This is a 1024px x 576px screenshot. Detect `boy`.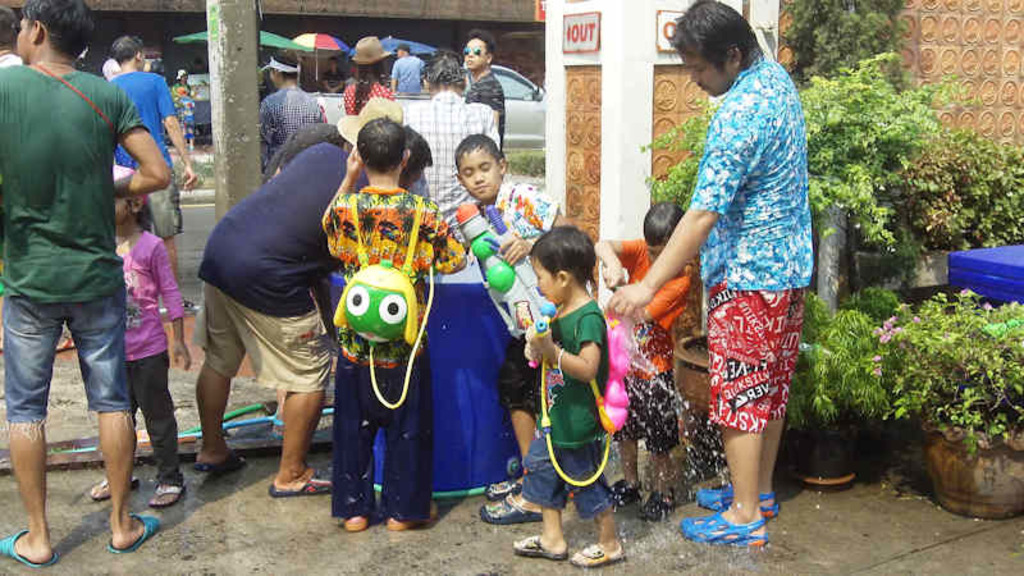
{"left": 444, "top": 128, "right": 584, "bottom": 524}.
